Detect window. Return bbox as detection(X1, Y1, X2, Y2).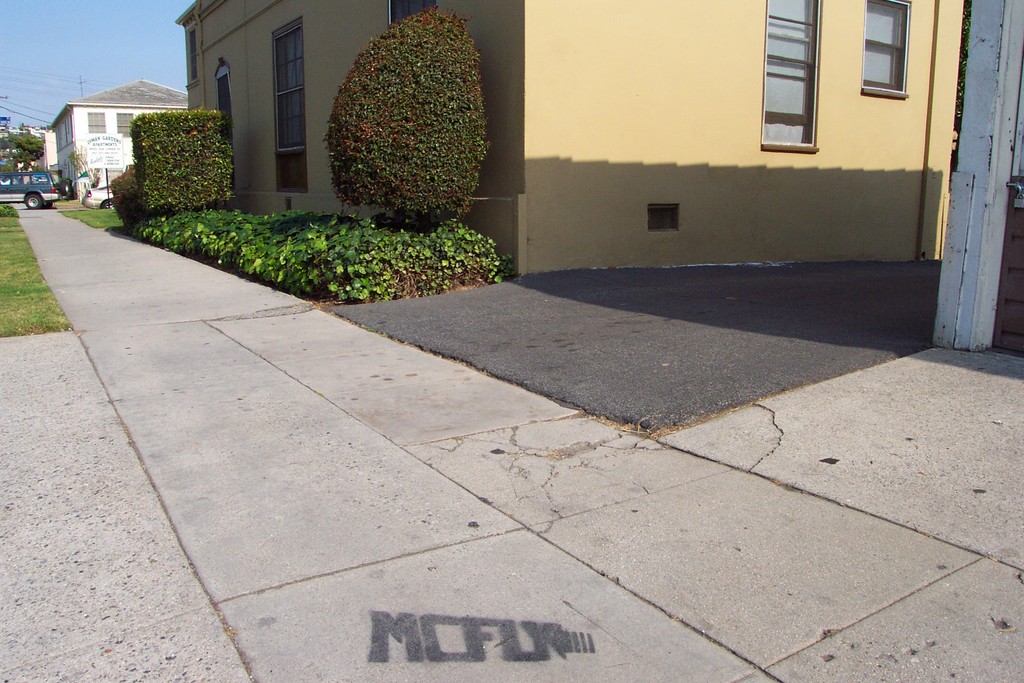
detection(761, 0, 824, 153).
